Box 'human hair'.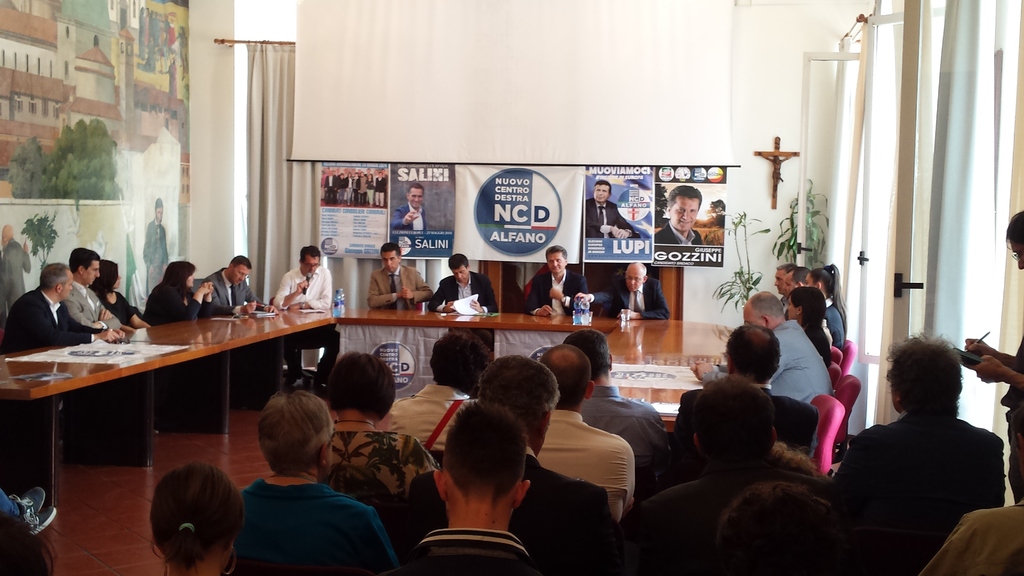
[x1=330, y1=352, x2=396, y2=421].
